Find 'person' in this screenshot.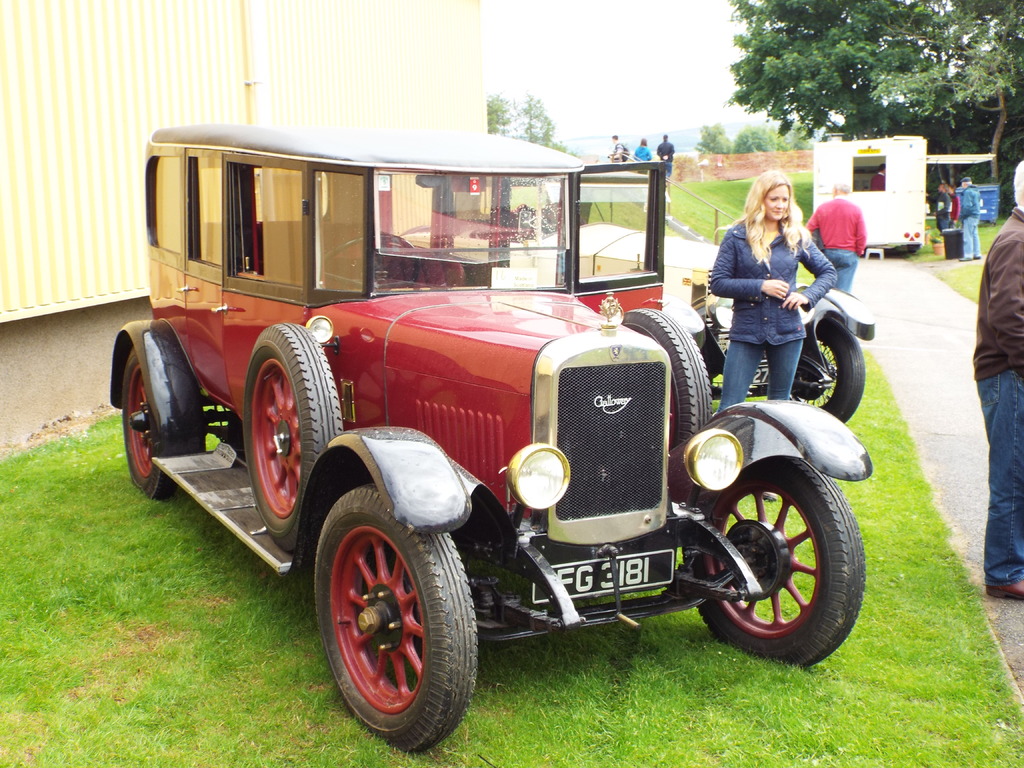
The bounding box for 'person' is left=655, top=135, right=675, bottom=186.
